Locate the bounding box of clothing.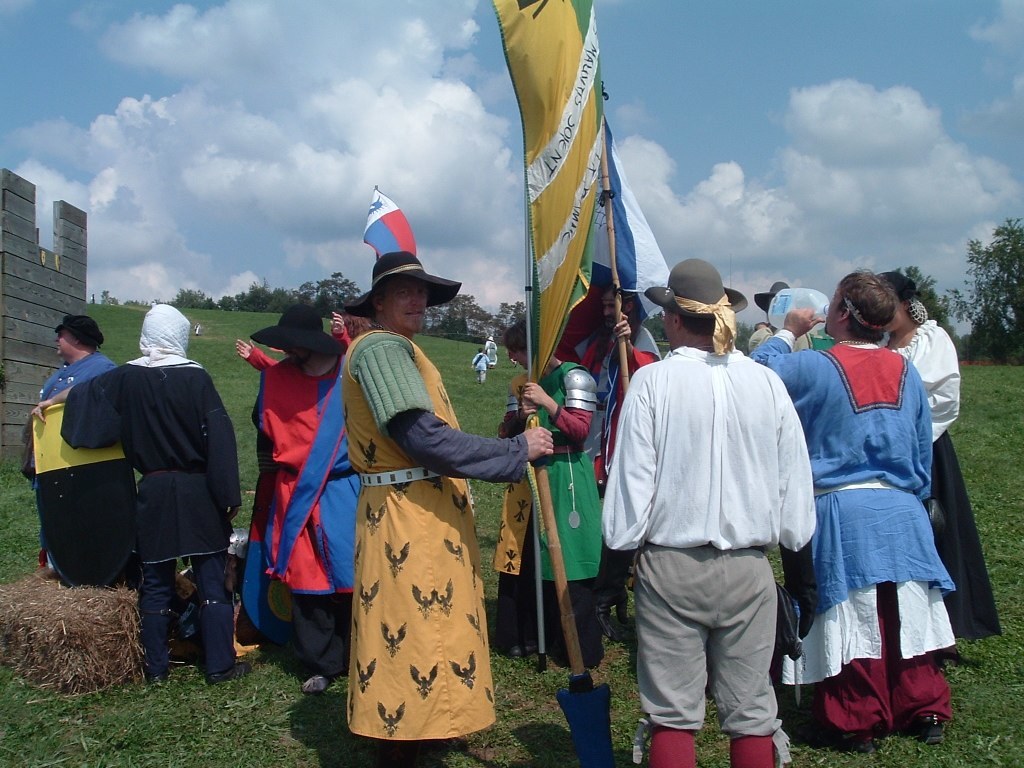
Bounding box: <region>65, 295, 245, 680</region>.
